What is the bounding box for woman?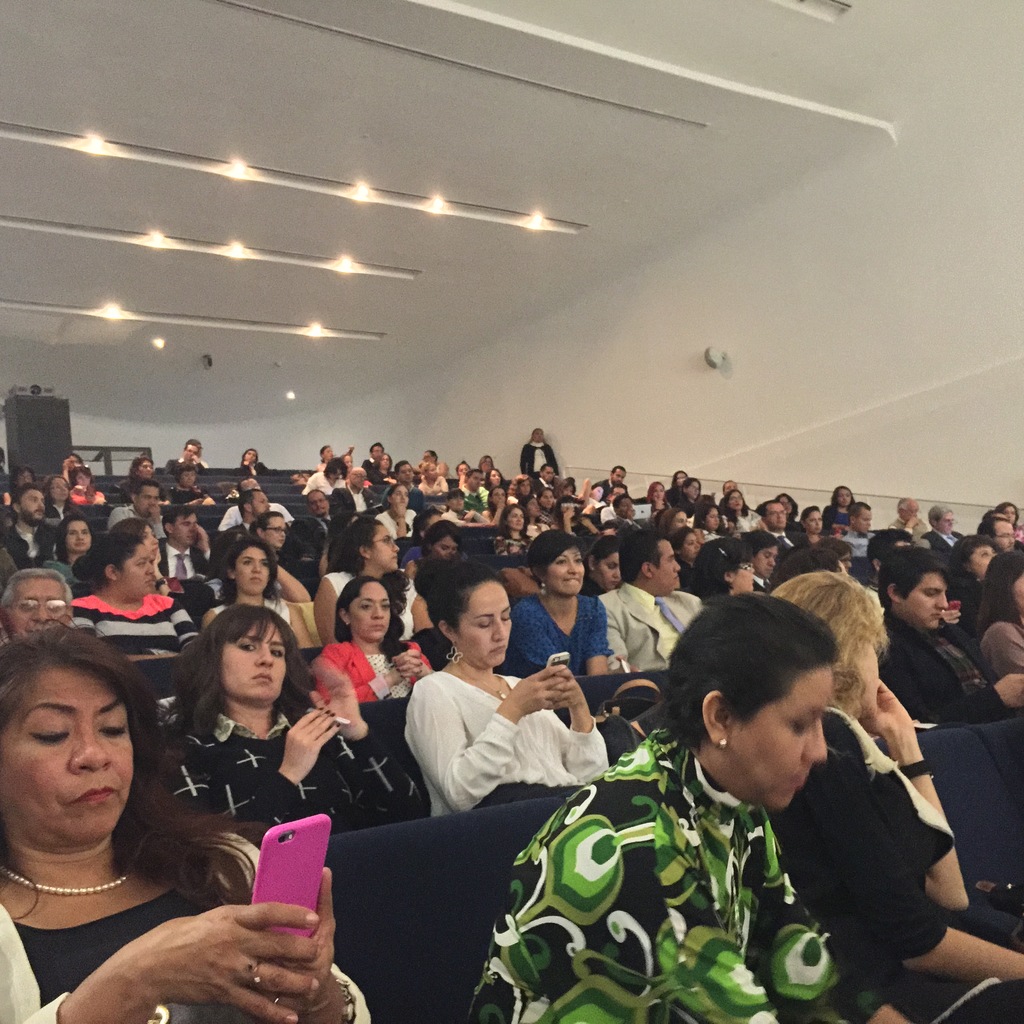
bbox=(41, 476, 83, 520).
